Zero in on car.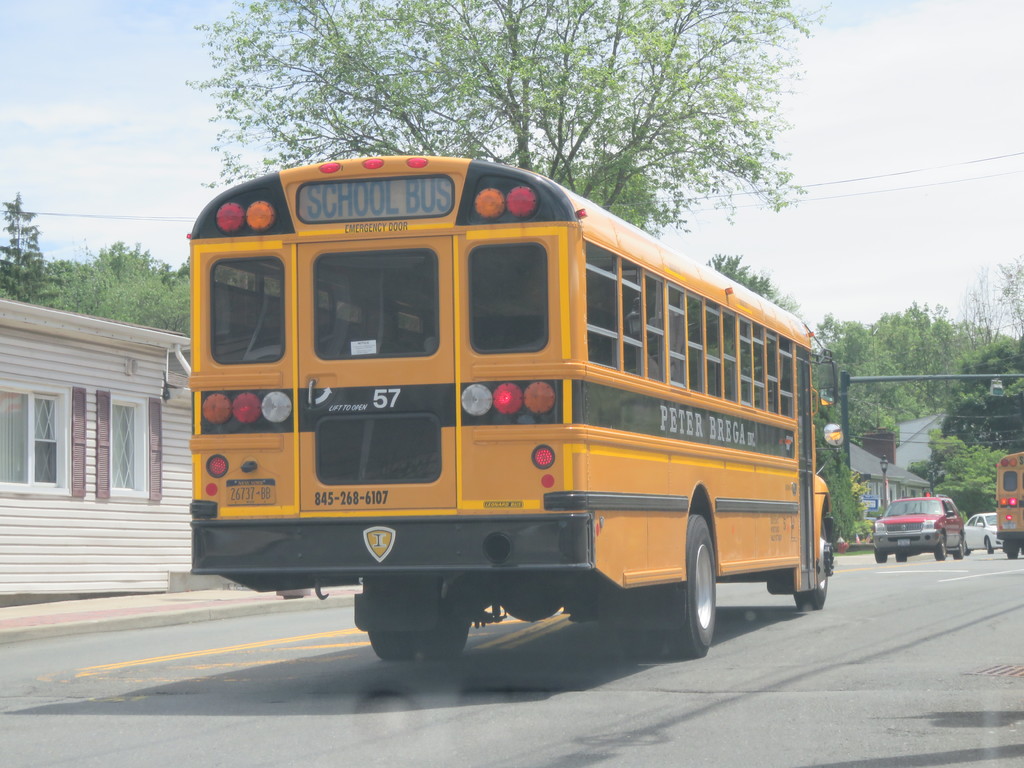
Zeroed in: {"x1": 964, "y1": 514, "x2": 1004, "y2": 556}.
